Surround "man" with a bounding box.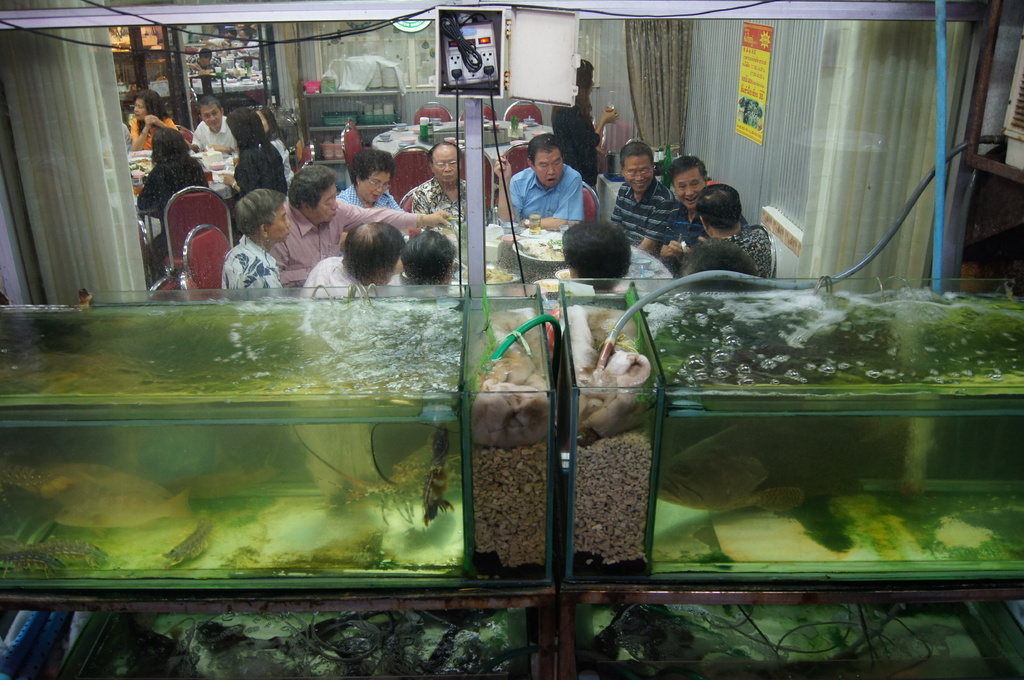
692:182:778:283.
